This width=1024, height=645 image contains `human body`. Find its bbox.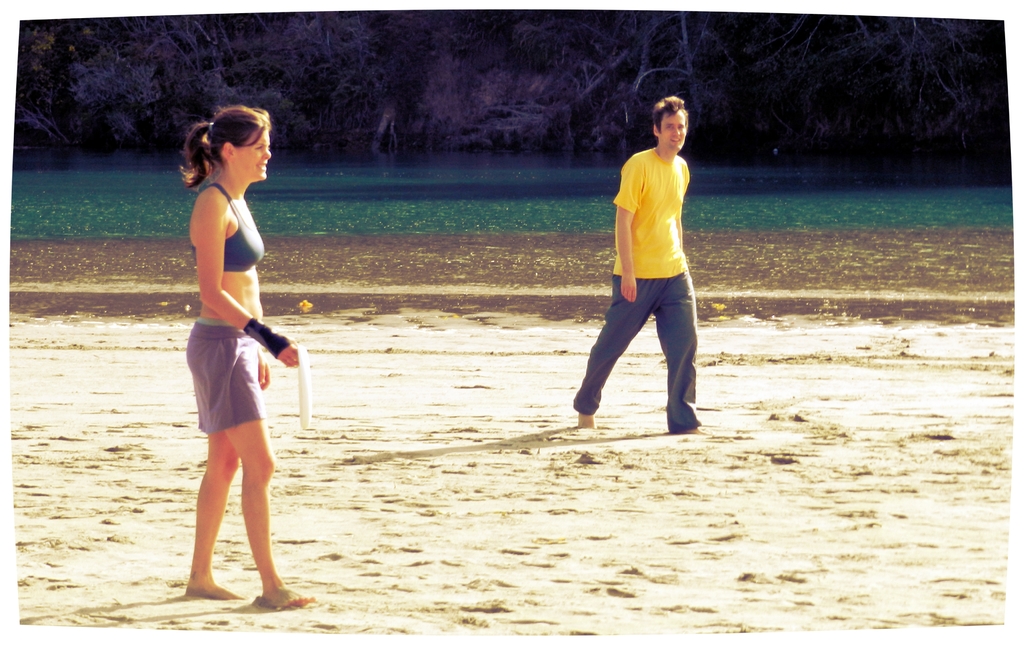
(x1=172, y1=126, x2=301, y2=618).
